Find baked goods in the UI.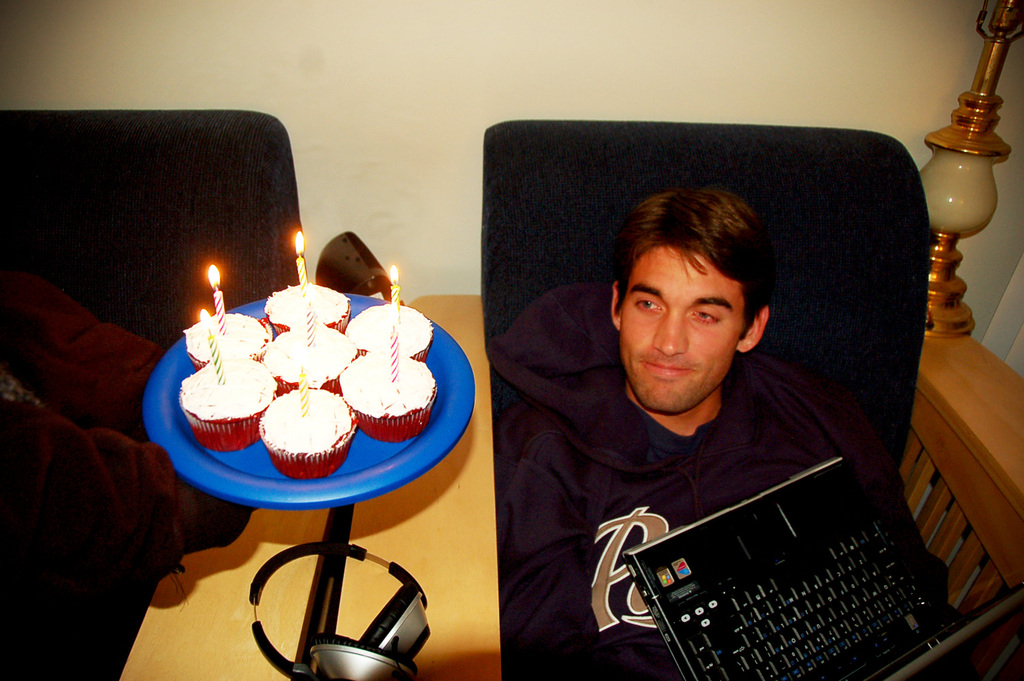
UI element at x1=264, y1=279, x2=351, y2=335.
